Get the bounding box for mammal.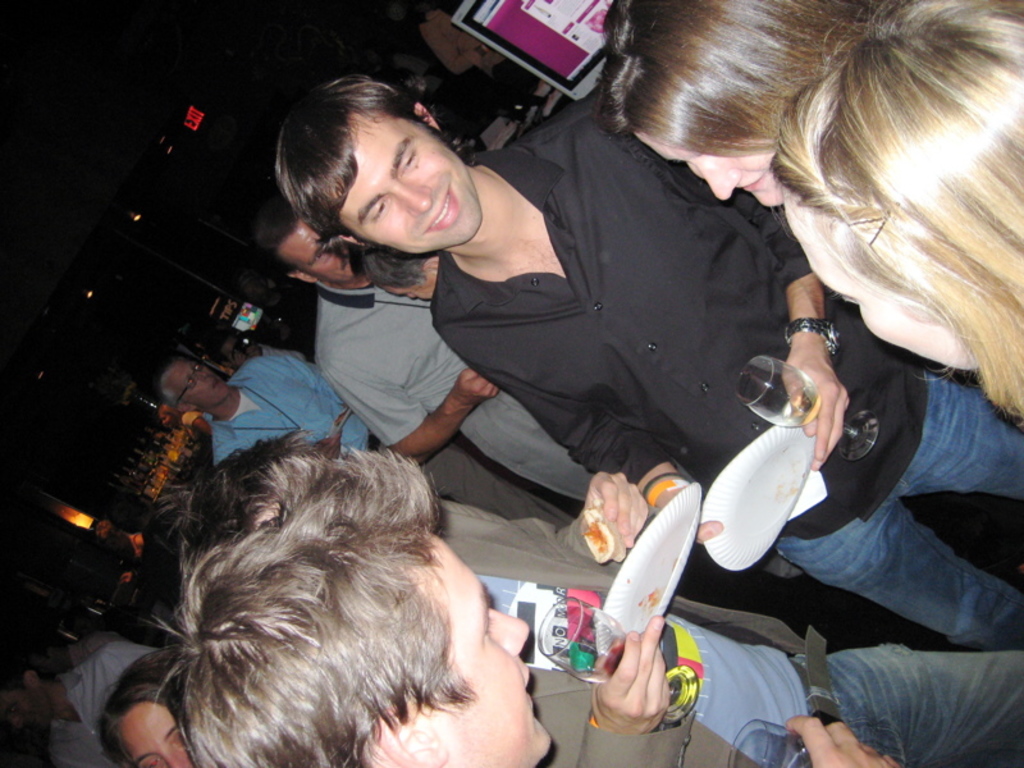
locate(582, 0, 865, 216).
